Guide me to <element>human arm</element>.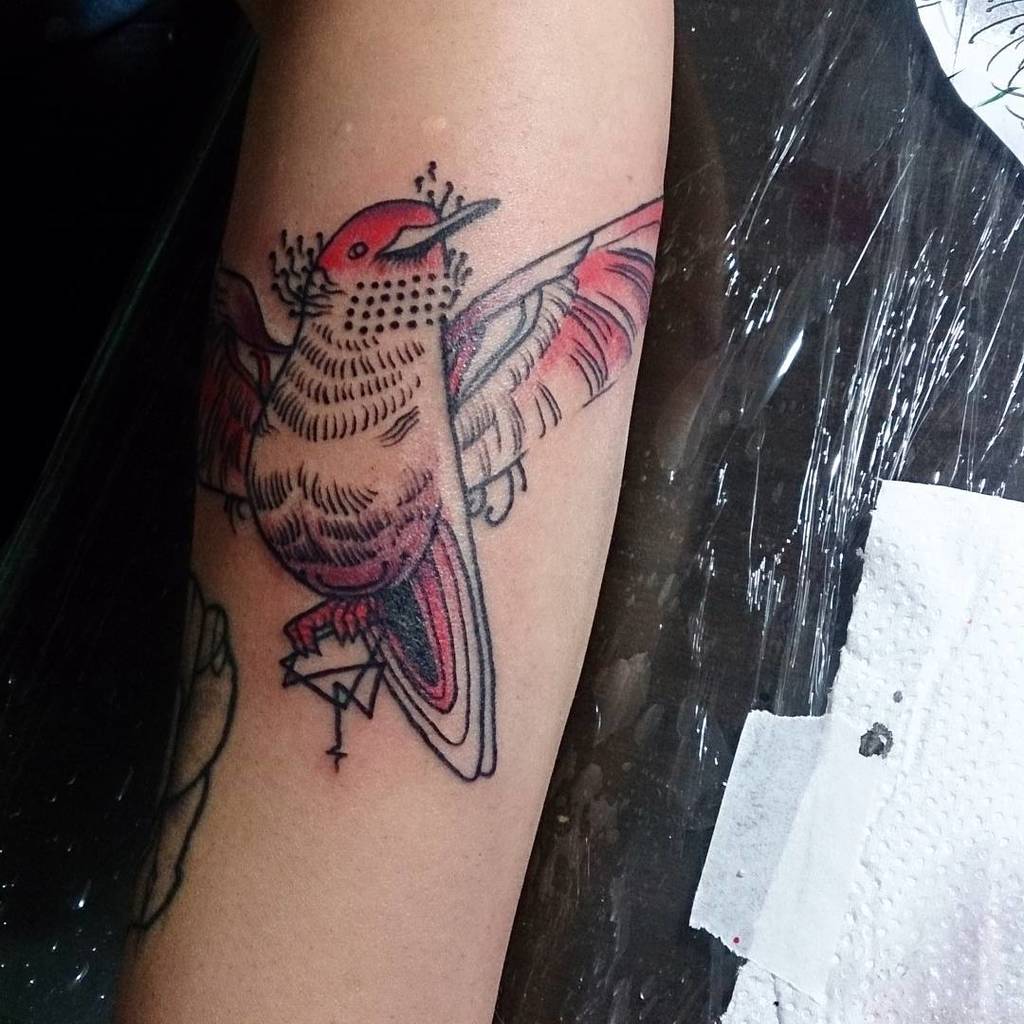
Guidance: <box>110,0,677,1023</box>.
